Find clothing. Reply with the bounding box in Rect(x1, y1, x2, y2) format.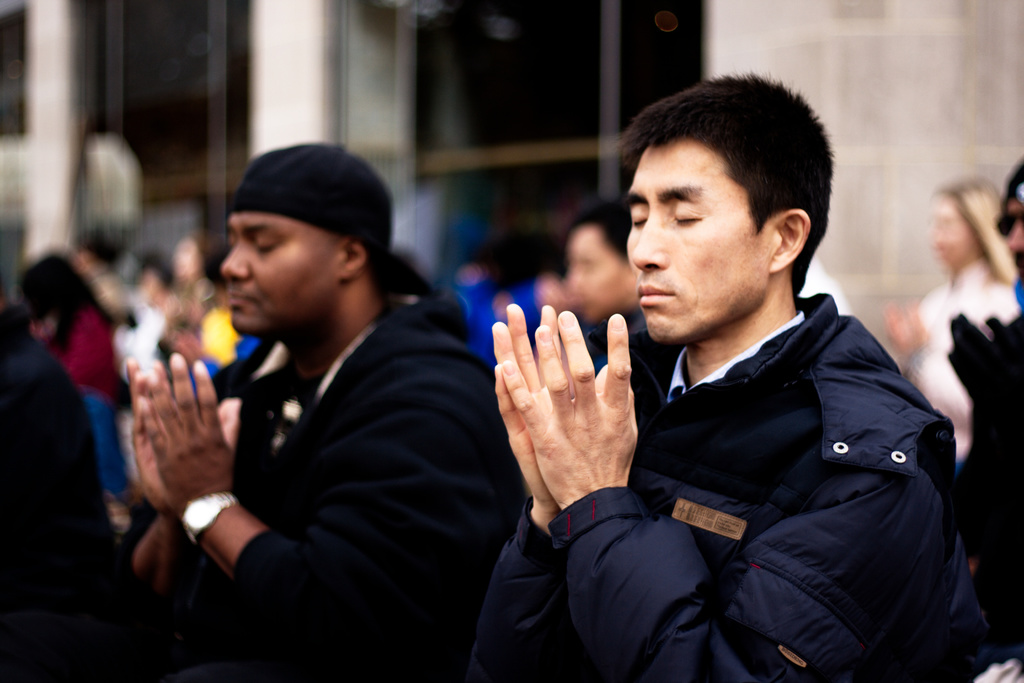
Rect(1, 307, 129, 682).
